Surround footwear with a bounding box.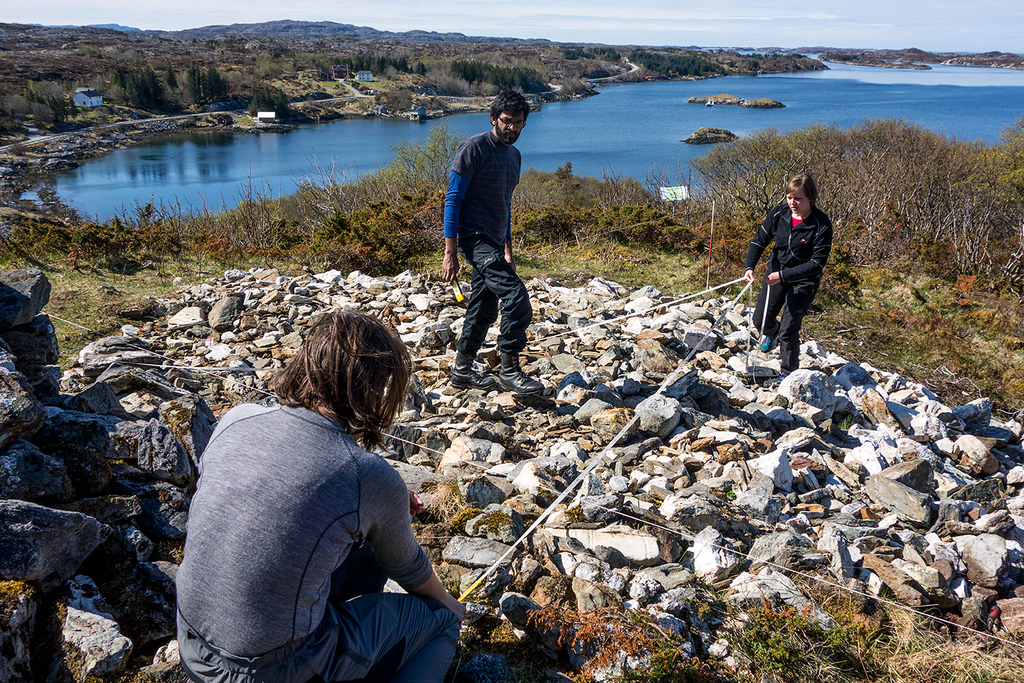
x1=450 y1=356 x2=495 y2=388.
